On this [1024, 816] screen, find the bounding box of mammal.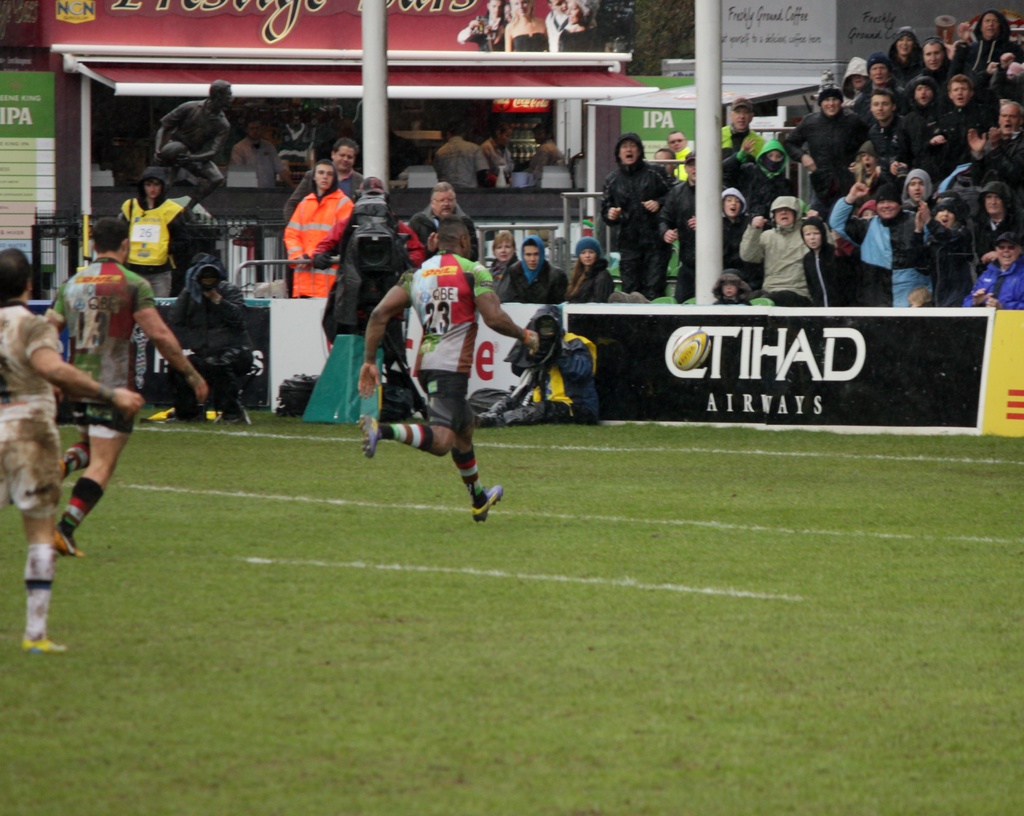
Bounding box: x1=561 y1=0 x2=602 y2=56.
